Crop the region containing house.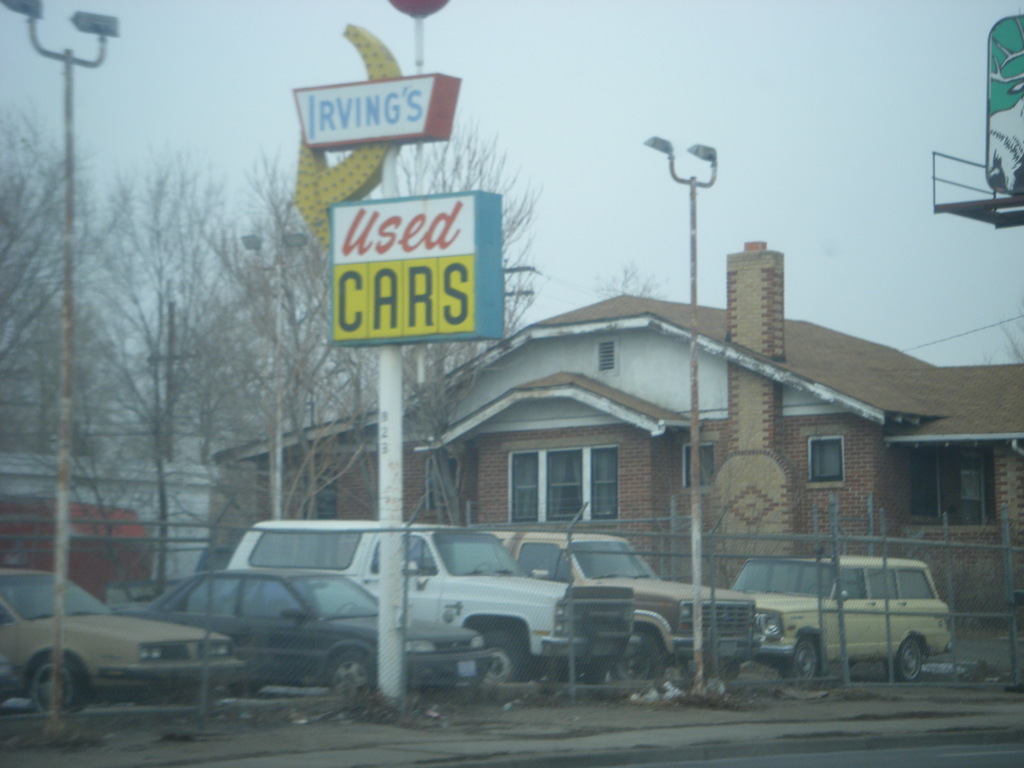
Crop region: 189,239,1023,640.
